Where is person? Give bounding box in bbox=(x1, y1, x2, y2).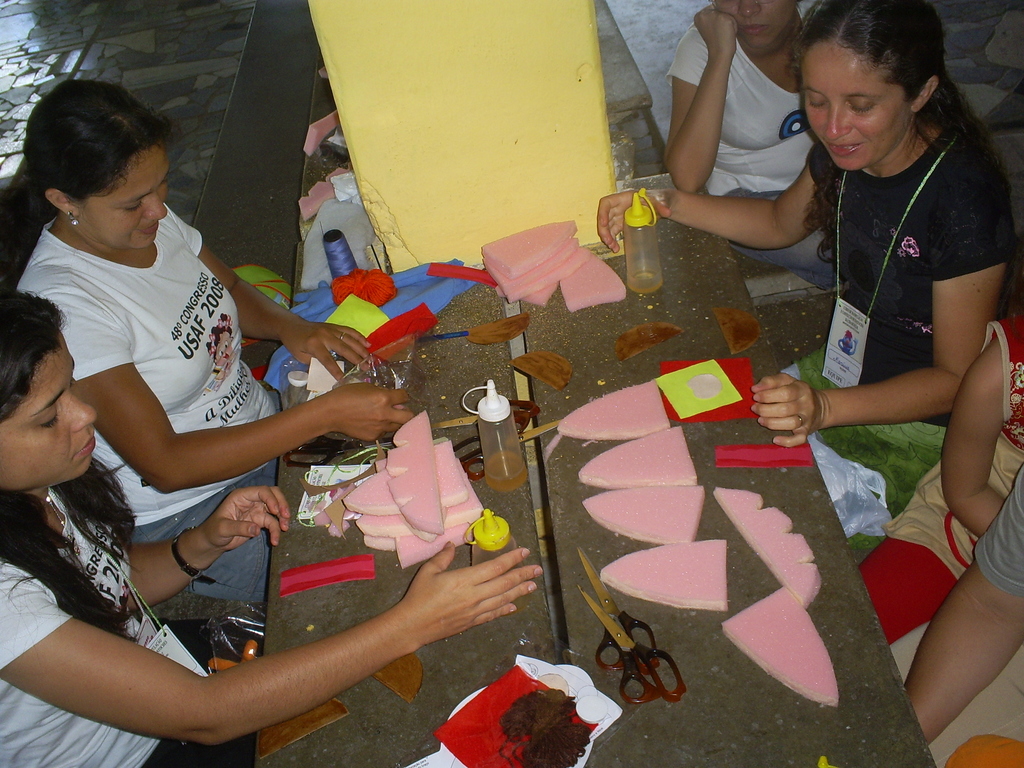
bbox=(858, 314, 1023, 653).
